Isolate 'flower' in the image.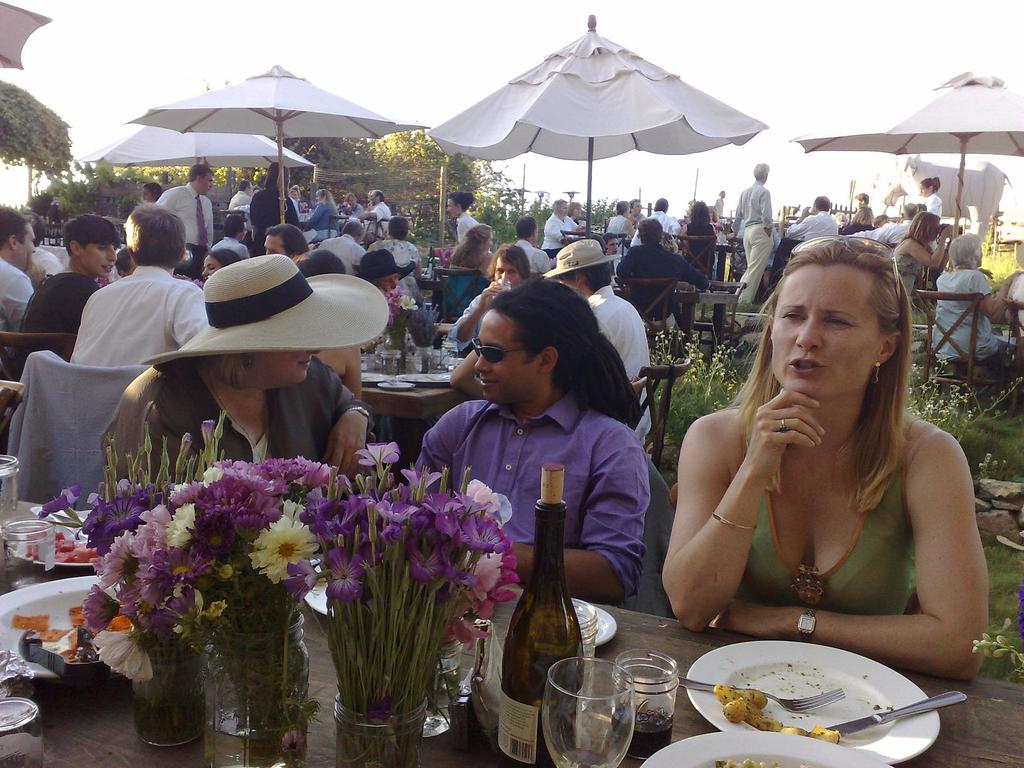
Isolated region: <box>252,515,317,588</box>.
